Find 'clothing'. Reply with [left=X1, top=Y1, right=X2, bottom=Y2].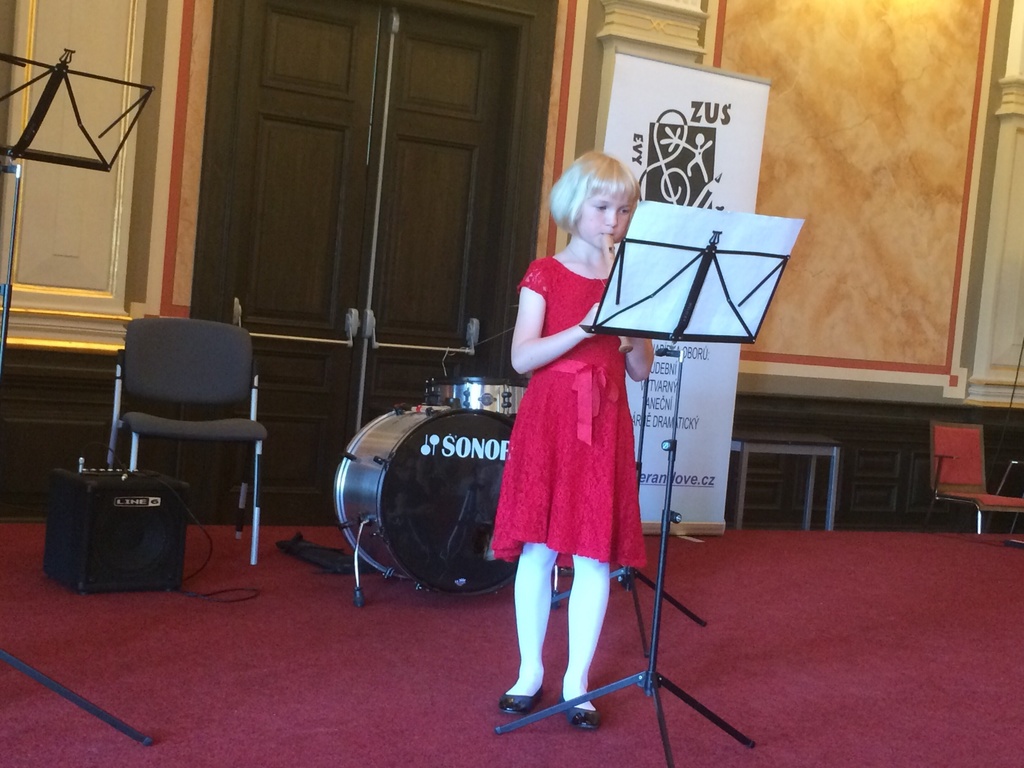
[left=501, top=235, right=652, bottom=560].
